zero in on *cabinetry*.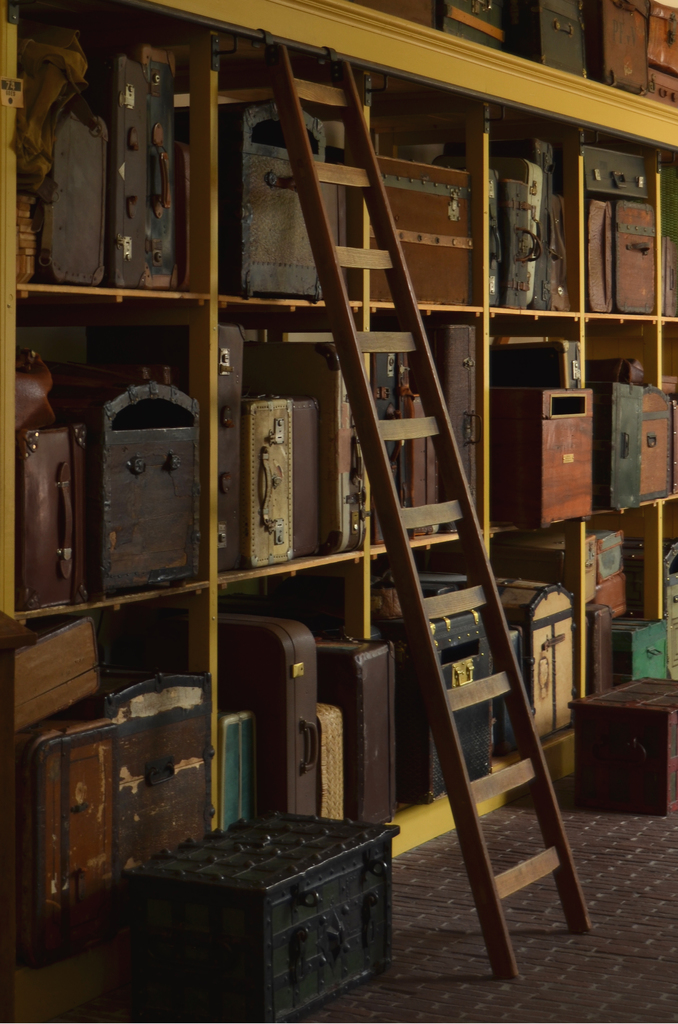
Zeroed in: bbox=(648, 395, 676, 498).
